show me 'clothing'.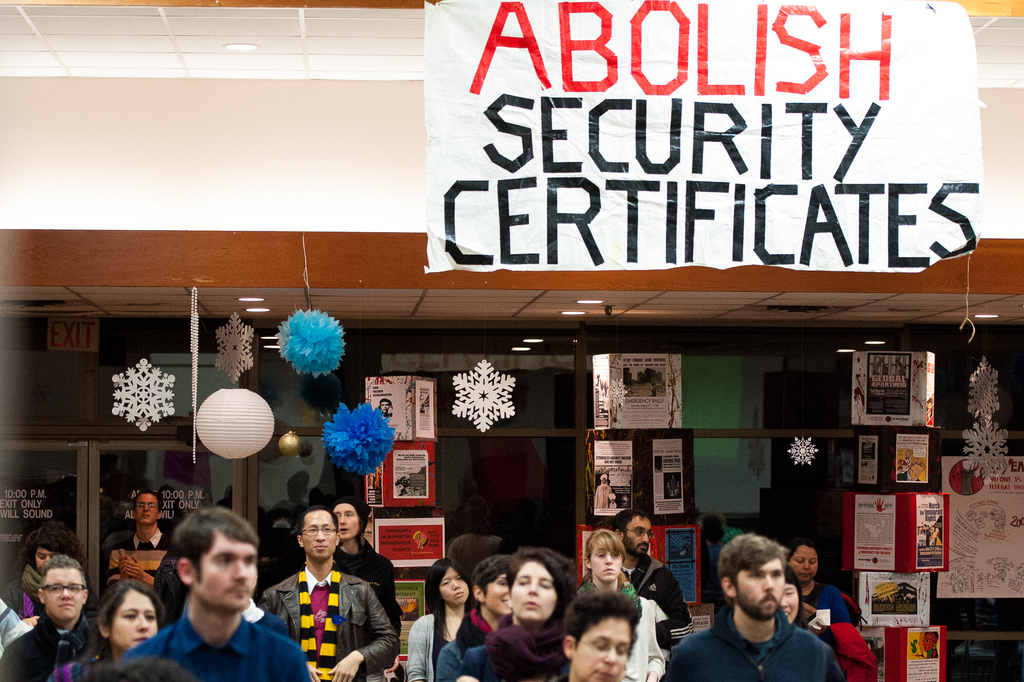
'clothing' is here: locate(330, 535, 404, 681).
